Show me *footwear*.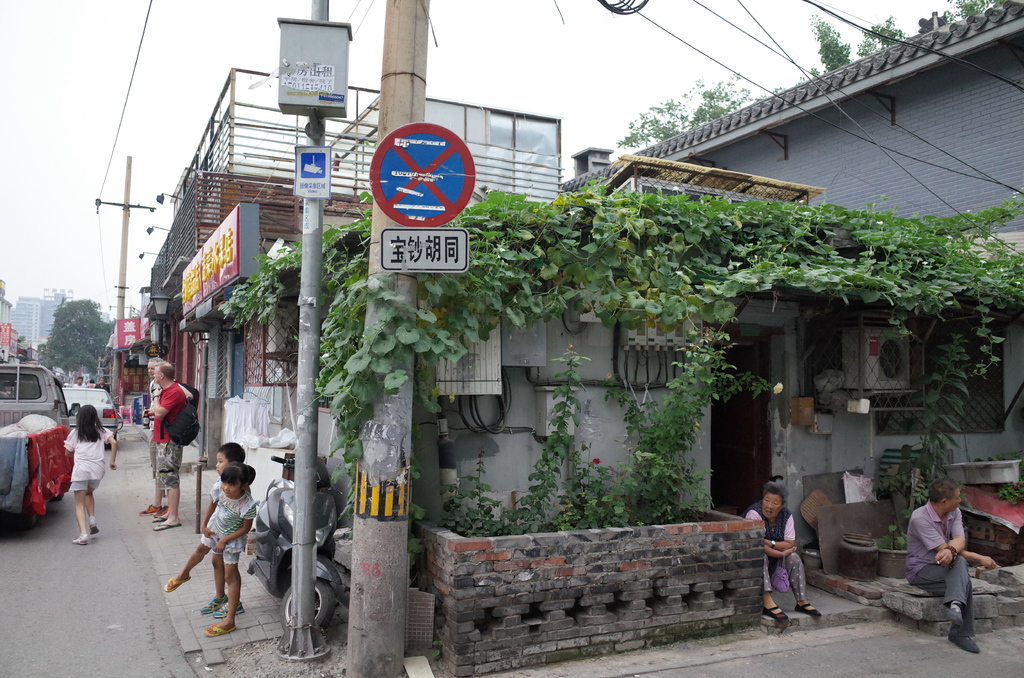
*footwear* is here: x1=949 y1=609 x2=964 y2=629.
